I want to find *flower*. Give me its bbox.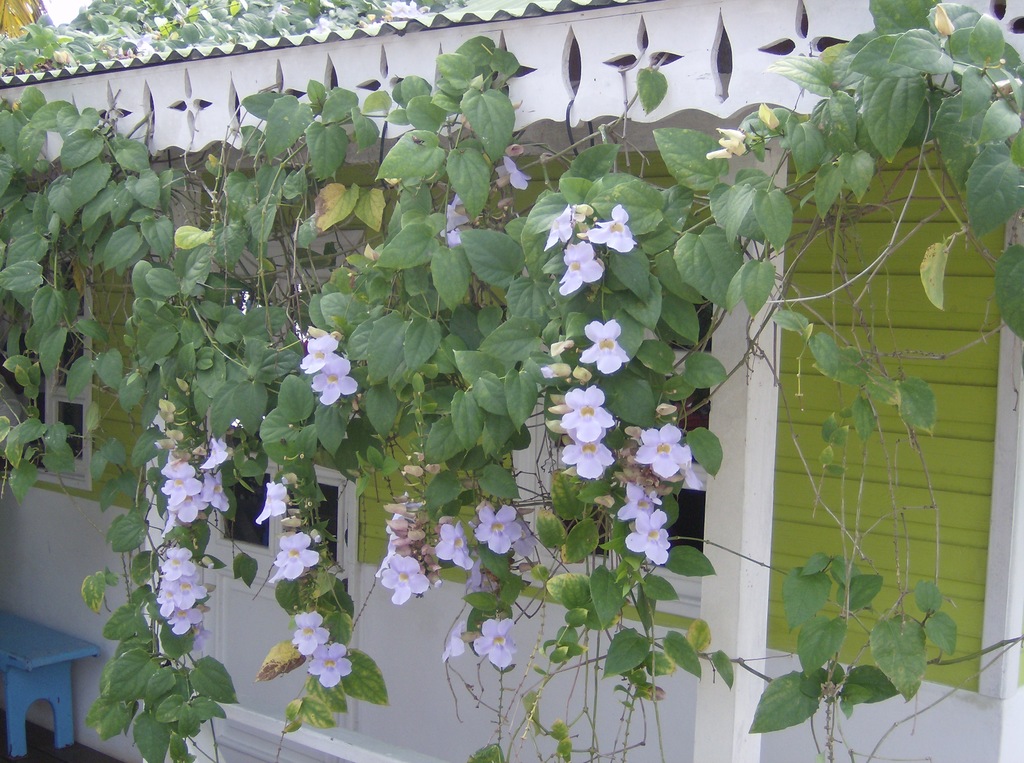
<bbox>253, 480, 284, 527</bbox>.
